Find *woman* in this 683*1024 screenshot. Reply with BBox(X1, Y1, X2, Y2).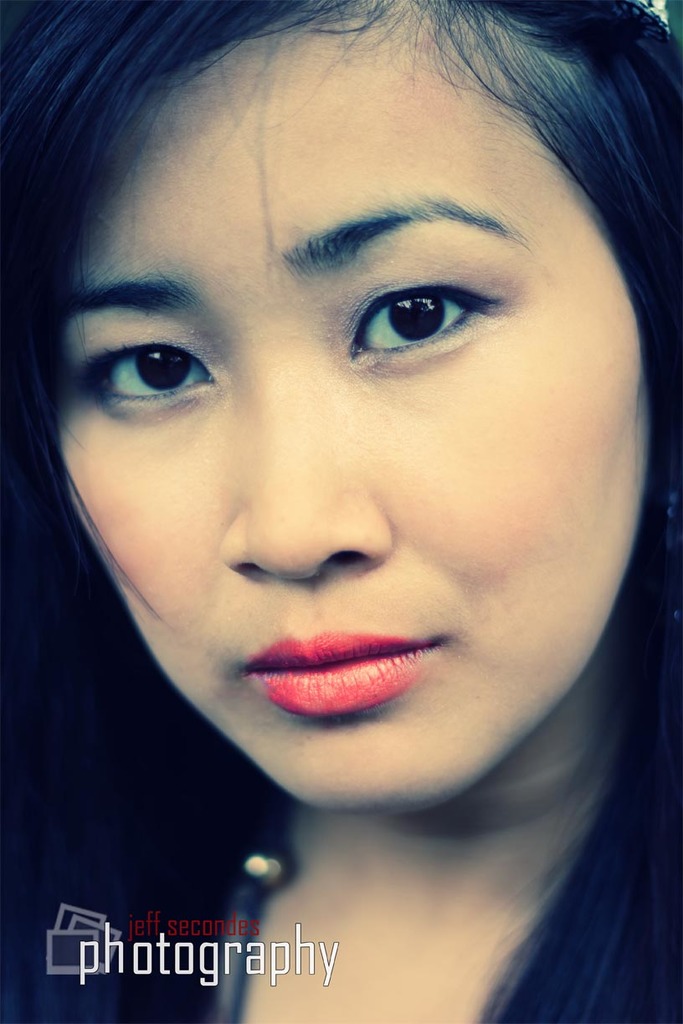
BBox(0, 33, 682, 976).
